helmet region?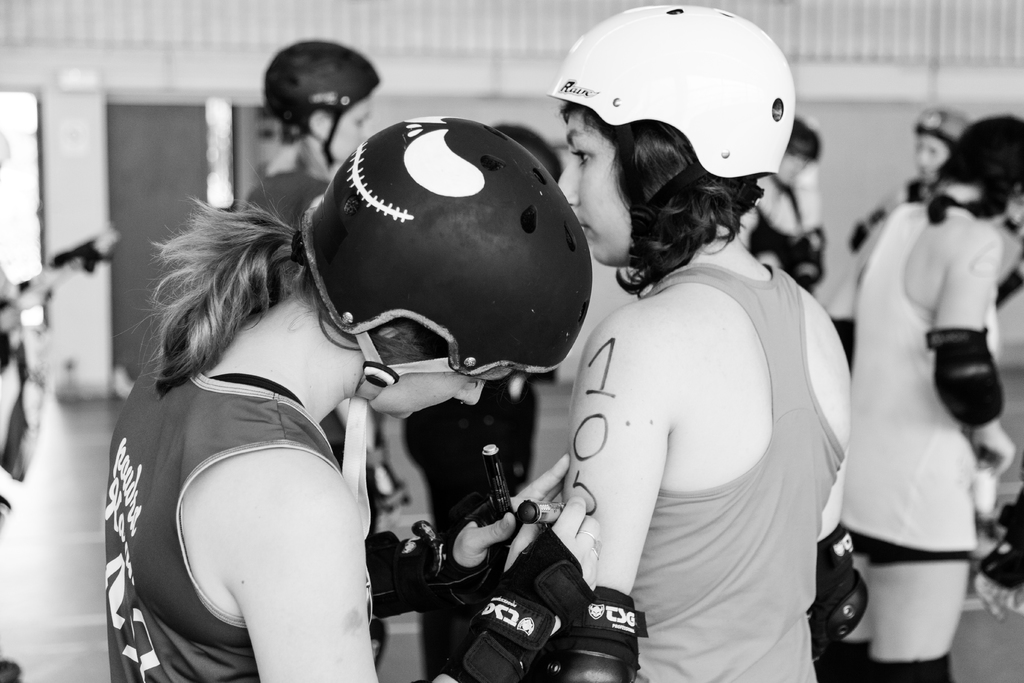
(x1=934, y1=112, x2=1023, y2=181)
